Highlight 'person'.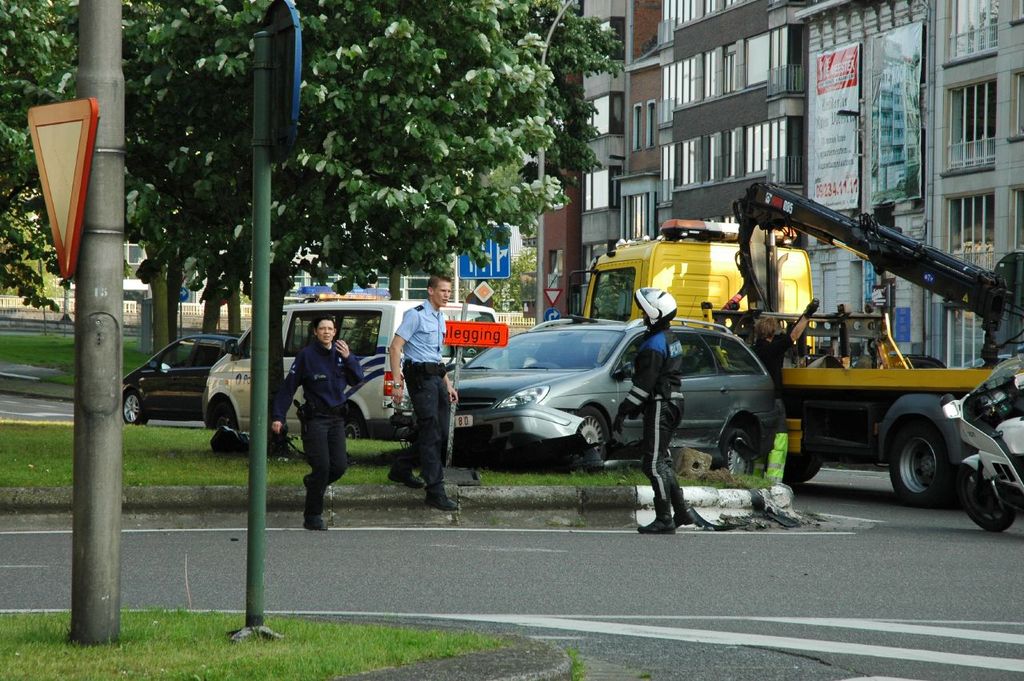
Highlighted region: box=[606, 288, 705, 539].
